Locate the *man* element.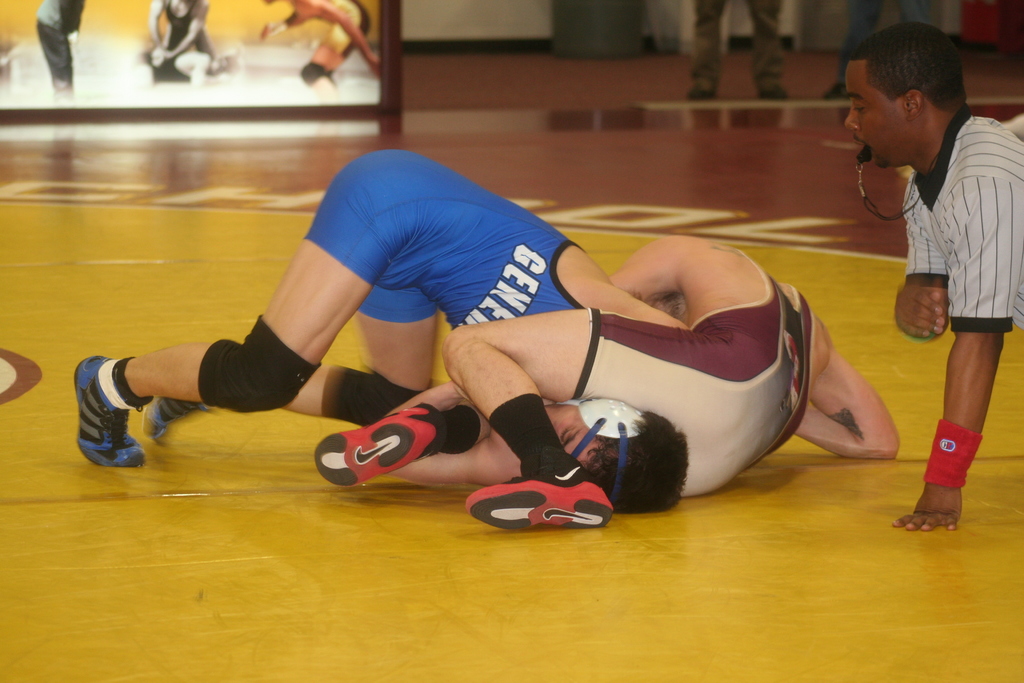
Element bbox: BBox(312, 233, 900, 529).
